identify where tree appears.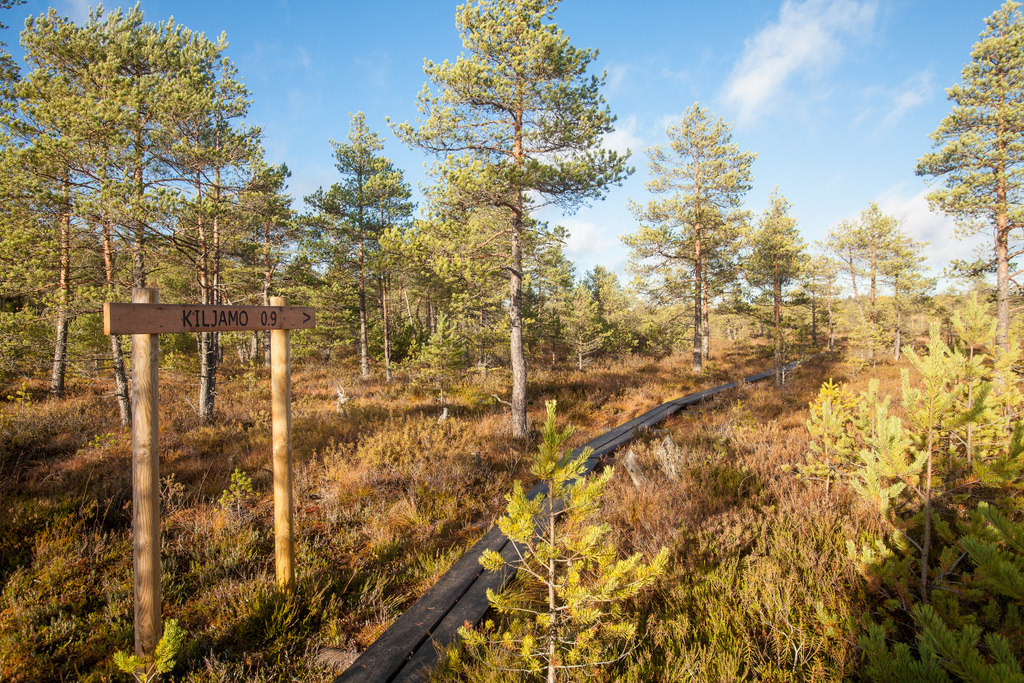
Appears at {"x1": 211, "y1": 154, "x2": 330, "y2": 372}.
